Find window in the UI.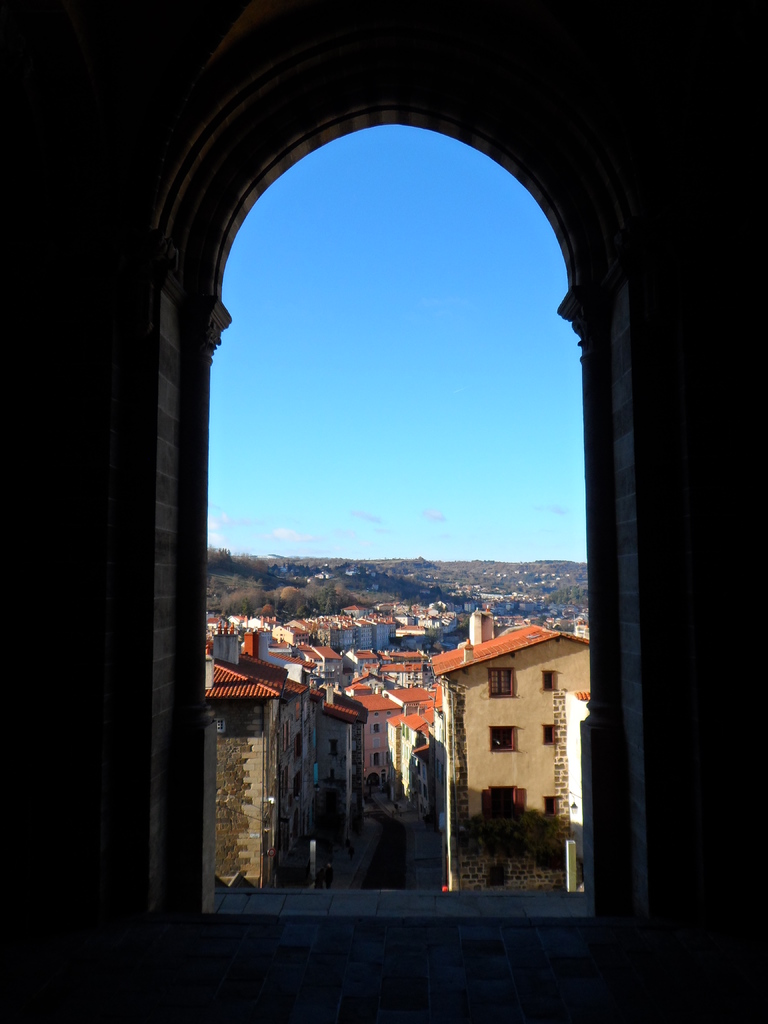
UI element at left=488, top=727, right=516, bottom=753.
